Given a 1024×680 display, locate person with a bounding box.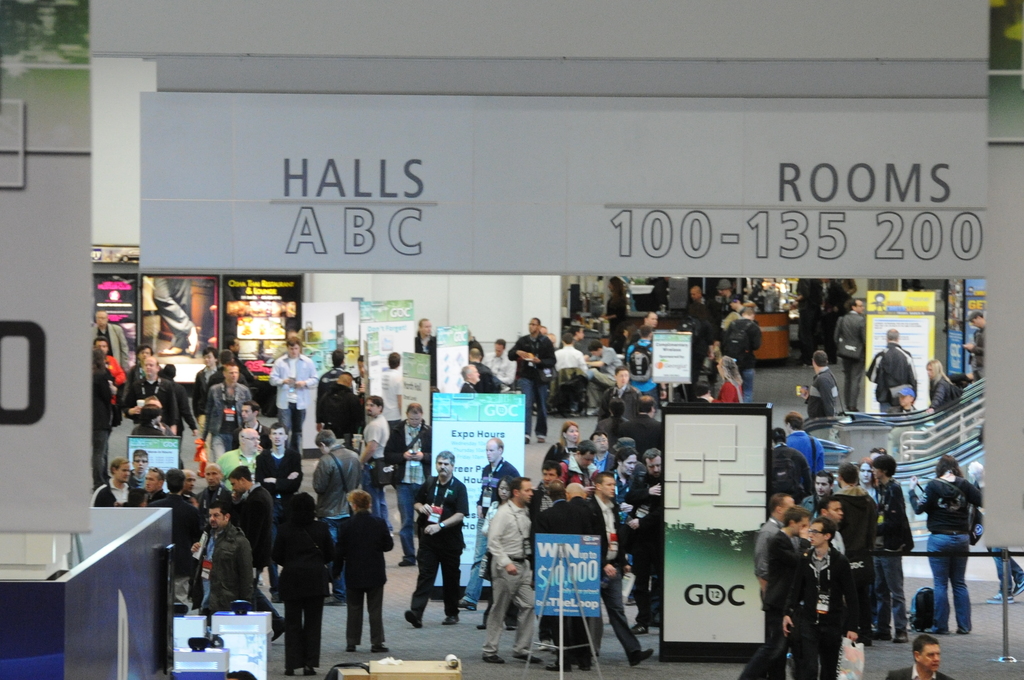
Located: l=484, t=331, r=517, b=386.
